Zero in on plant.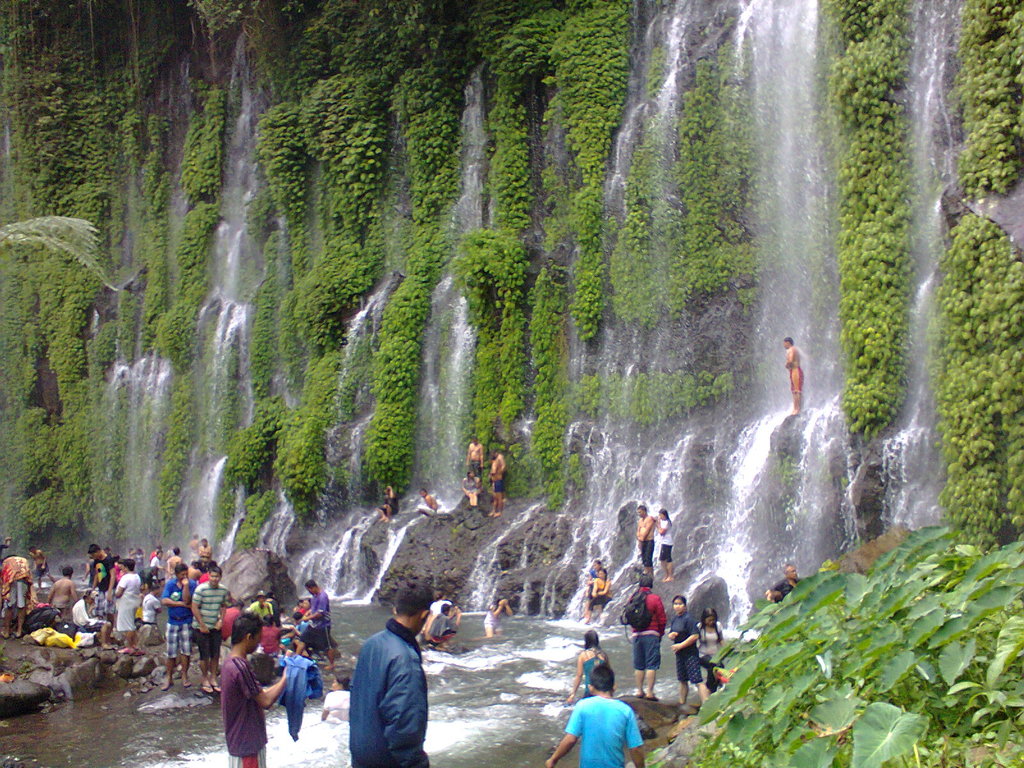
Zeroed in: (538,0,631,346).
